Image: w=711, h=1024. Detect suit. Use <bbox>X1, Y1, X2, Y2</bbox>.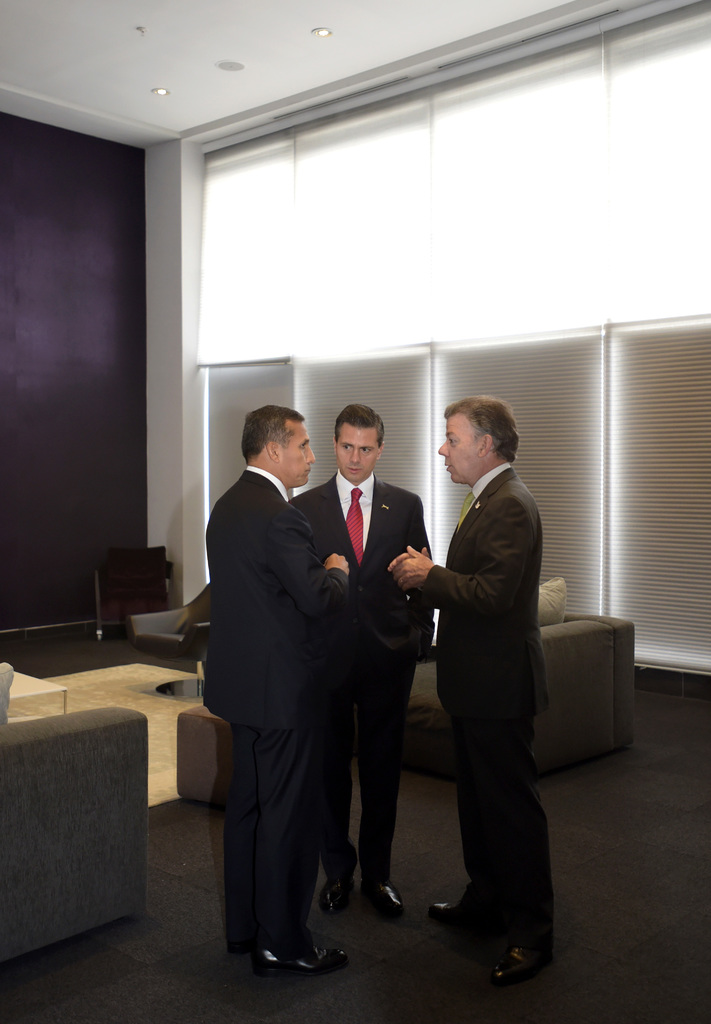
<bbox>202, 391, 375, 974</bbox>.
